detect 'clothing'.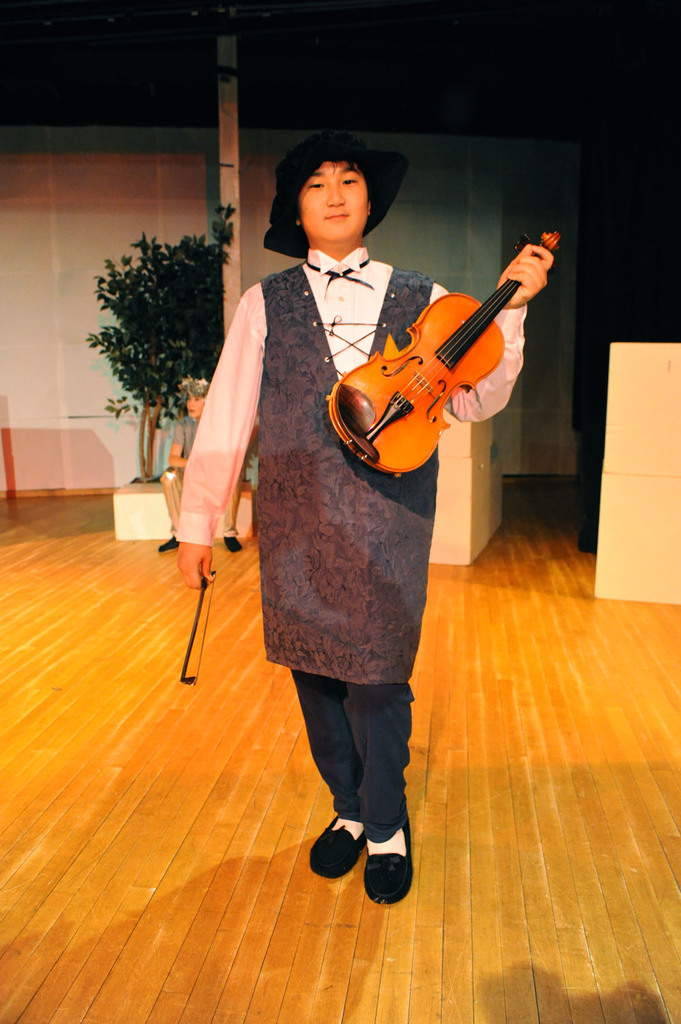
Detected at l=167, t=247, r=528, b=836.
